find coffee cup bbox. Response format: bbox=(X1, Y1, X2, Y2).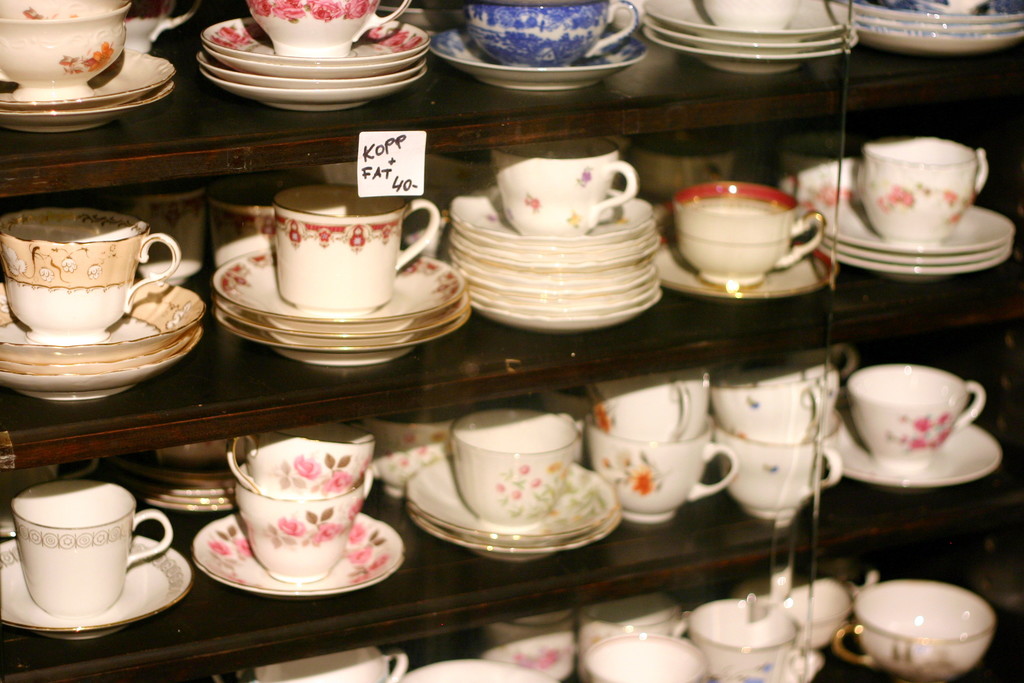
bbox=(706, 345, 835, 447).
